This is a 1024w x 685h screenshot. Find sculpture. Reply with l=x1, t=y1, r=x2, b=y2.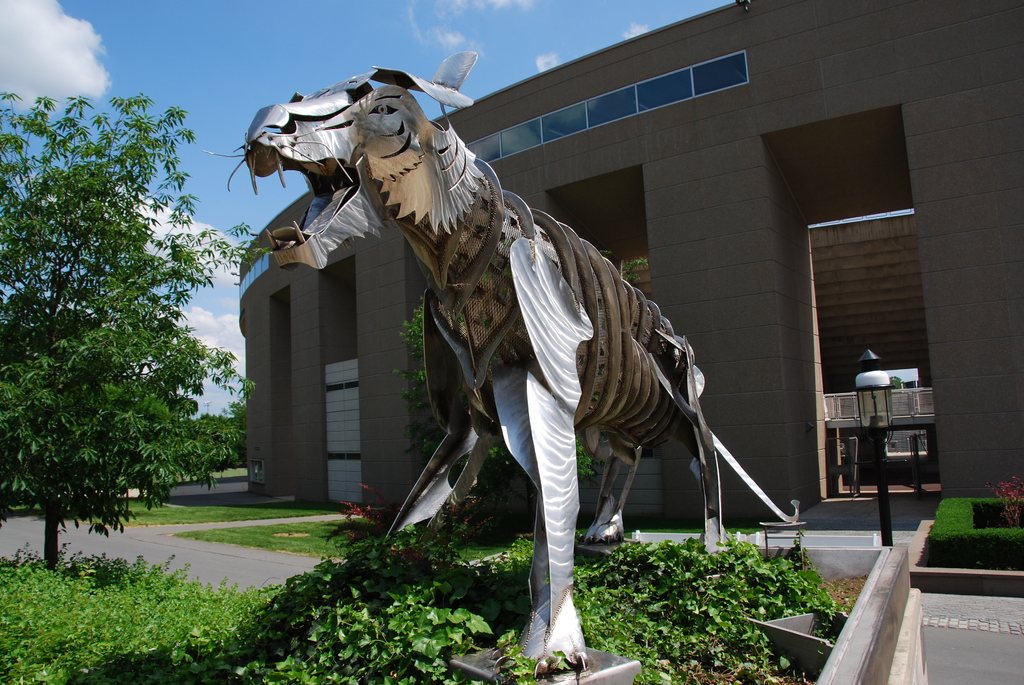
l=209, t=51, r=799, b=684.
